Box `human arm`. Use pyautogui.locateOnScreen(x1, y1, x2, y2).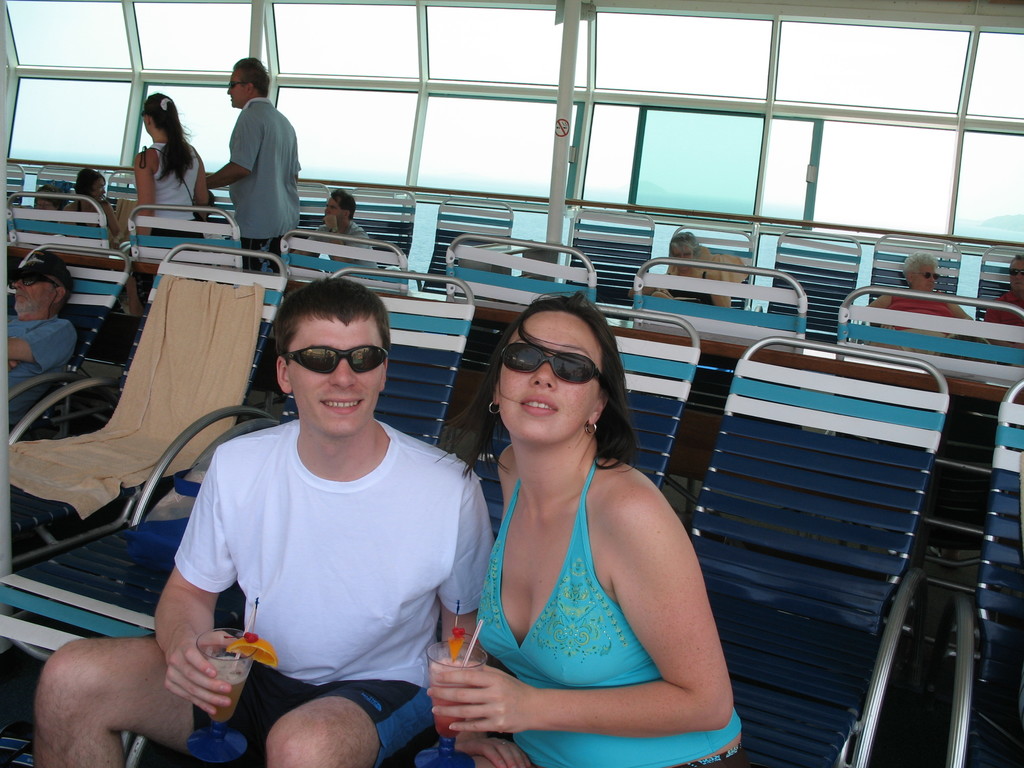
pyautogui.locateOnScreen(130, 142, 157, 233).
